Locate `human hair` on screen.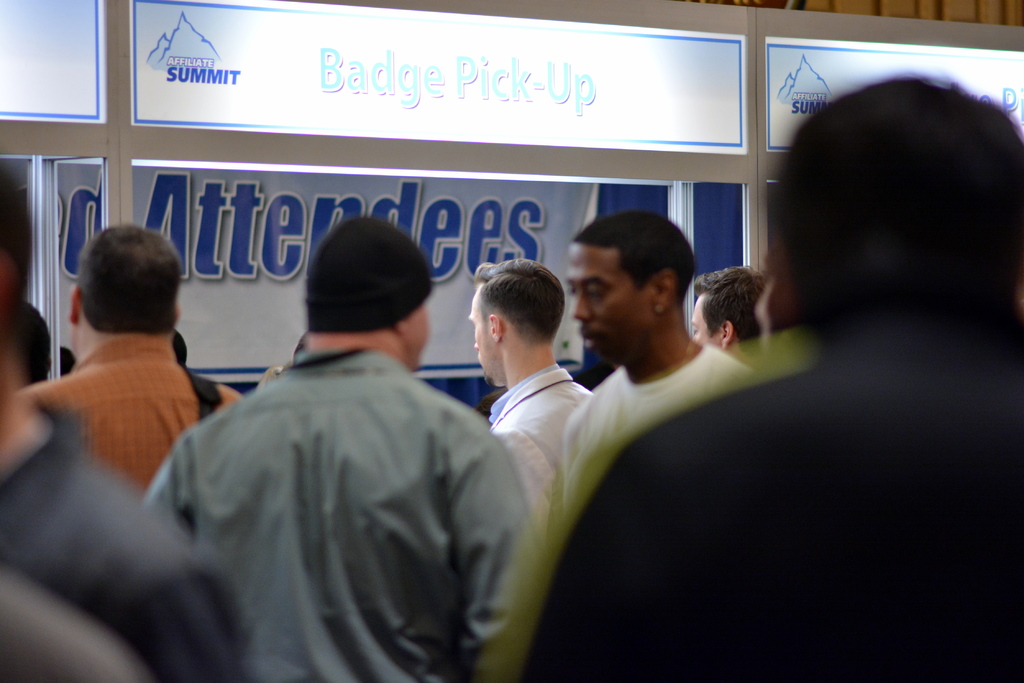
On screen at left=572, top=209, right=691, bottom=299.
